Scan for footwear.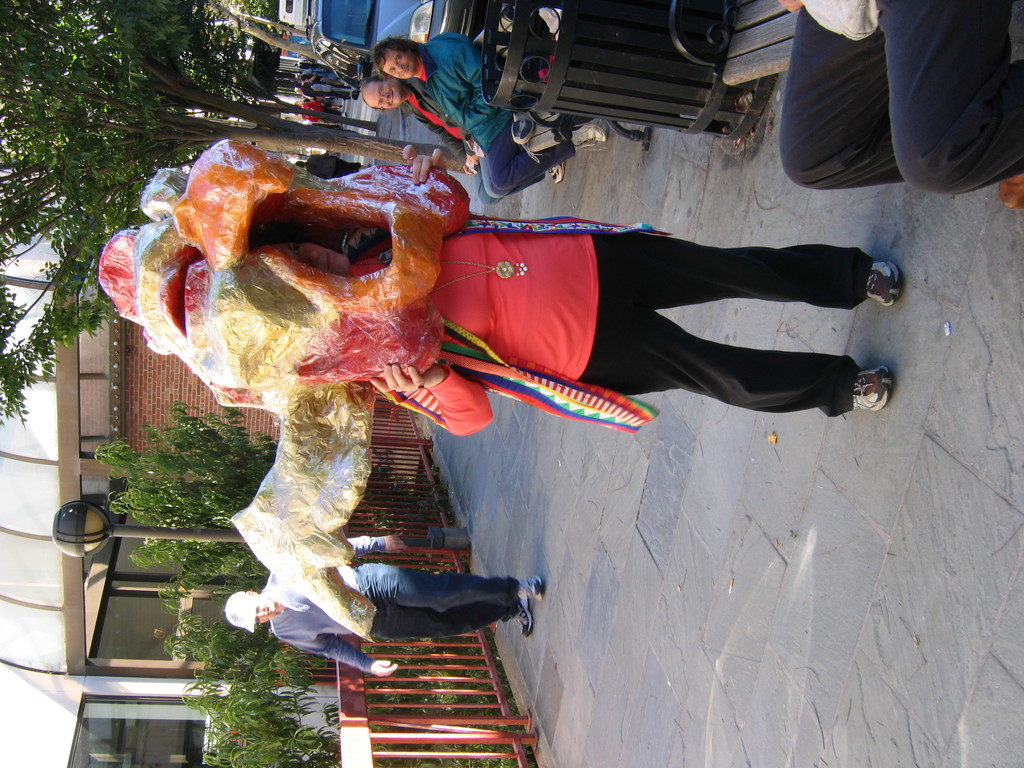
Scan result: rect(517, 572, 545, 601).
